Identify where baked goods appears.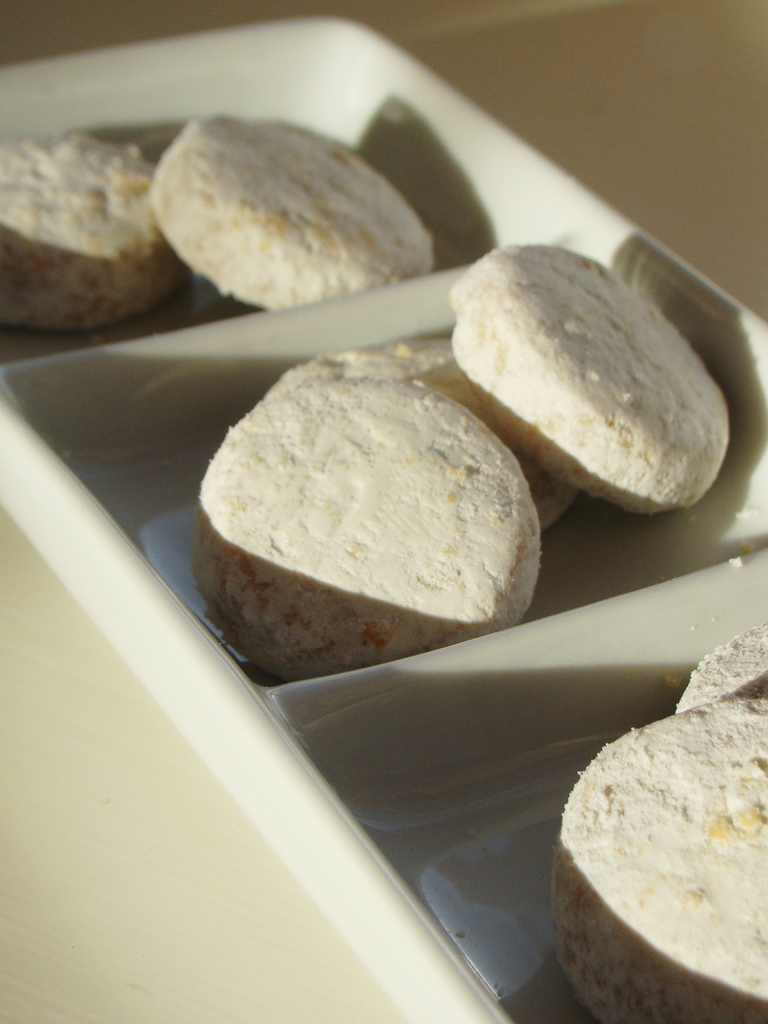
Appears at select_region(0, 127, 193, 330).
